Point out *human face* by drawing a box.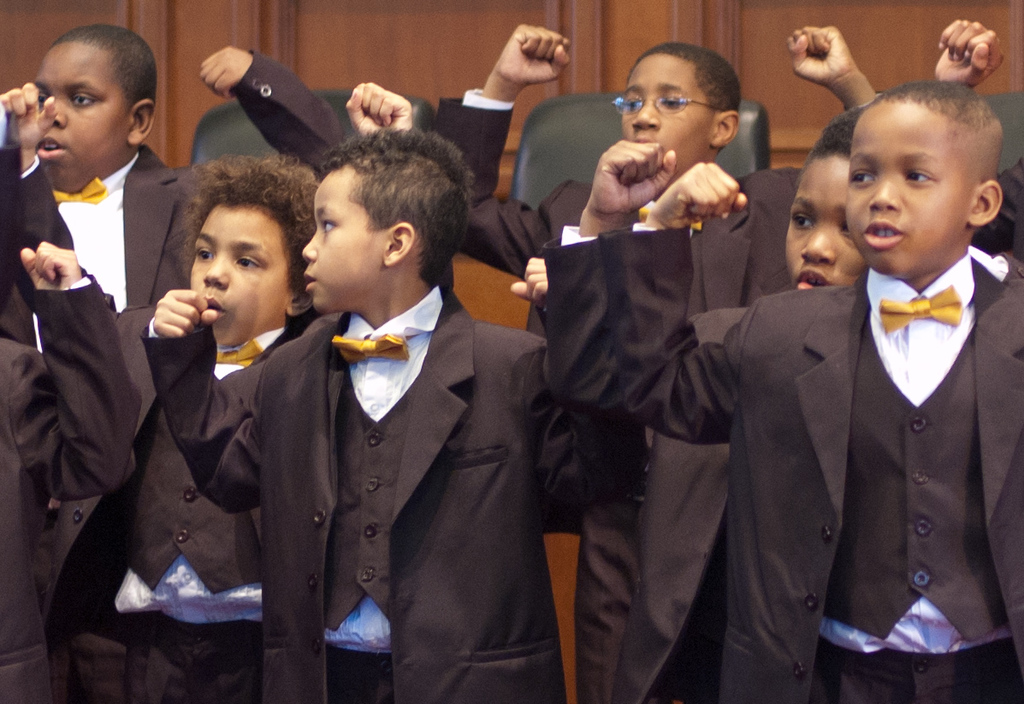
l=186, t=201, r=288, b=346.
